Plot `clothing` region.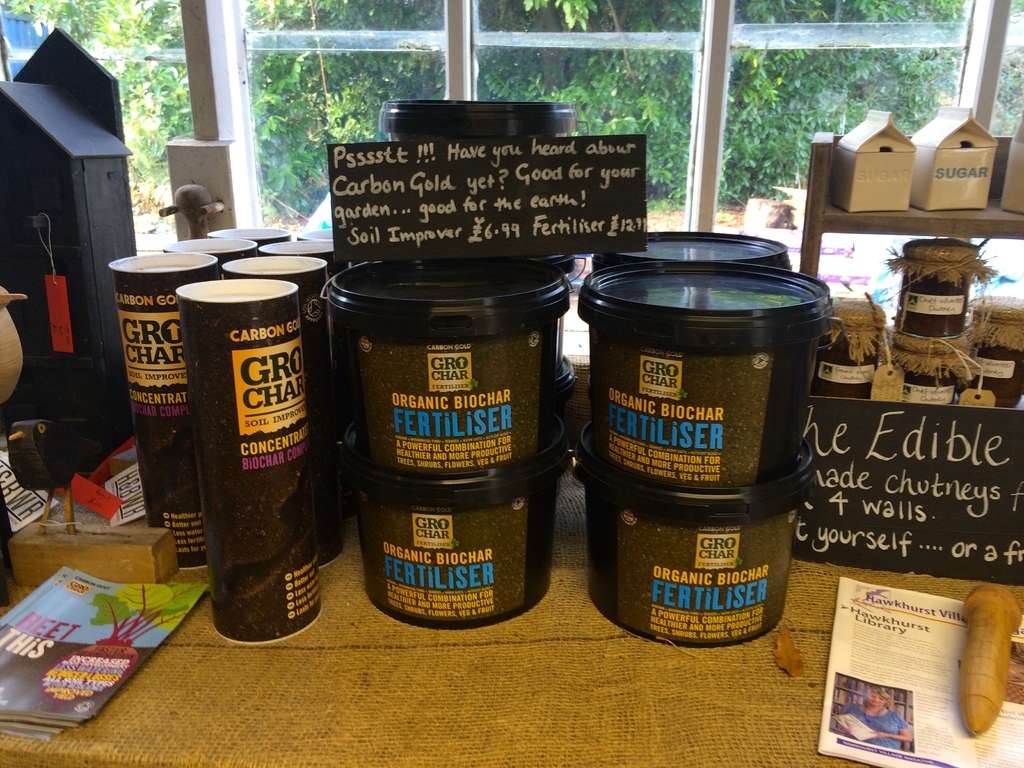
Plotted at crop(840, 699, 910, 750).
